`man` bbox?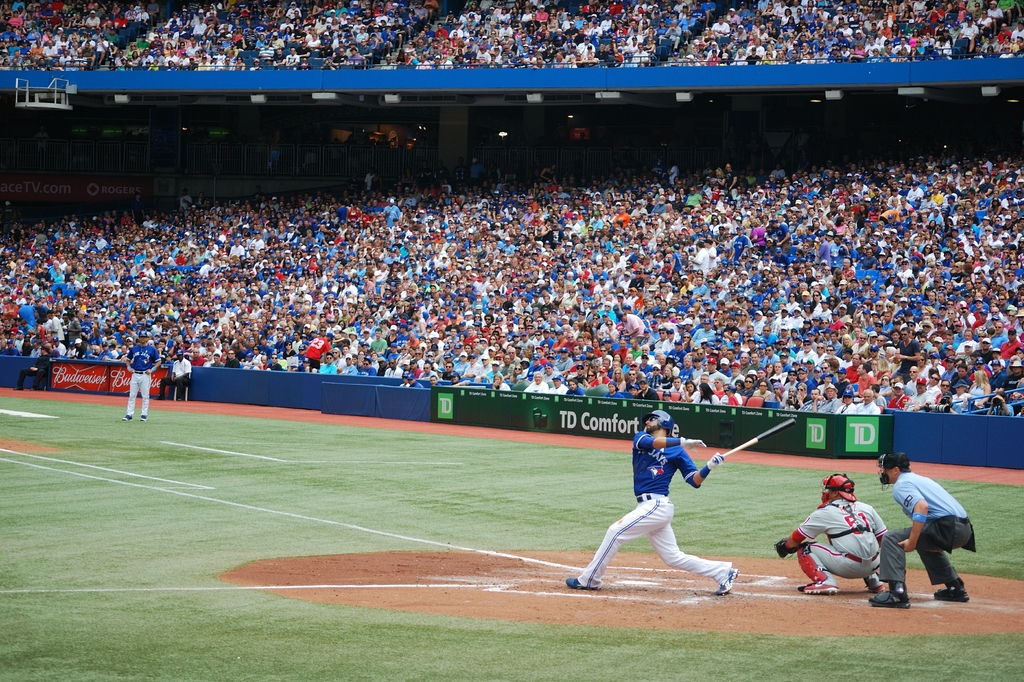
region(48, 258, 61, 277)
